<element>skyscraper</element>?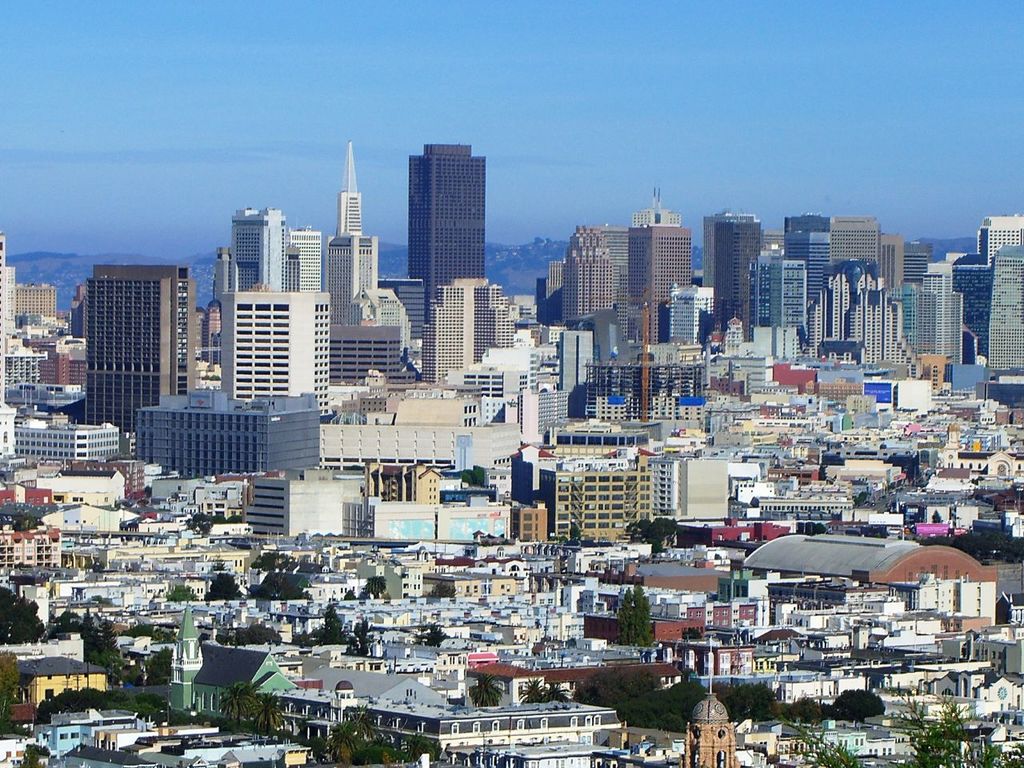
[918,263,979,378]
